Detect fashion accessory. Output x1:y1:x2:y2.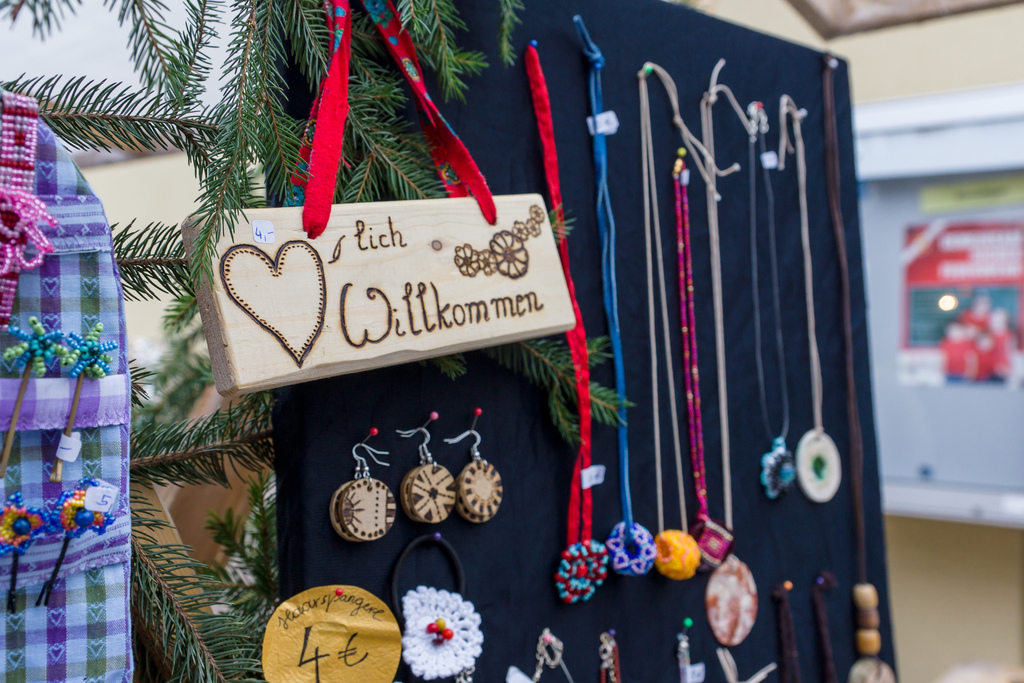
393:532:500:682.
